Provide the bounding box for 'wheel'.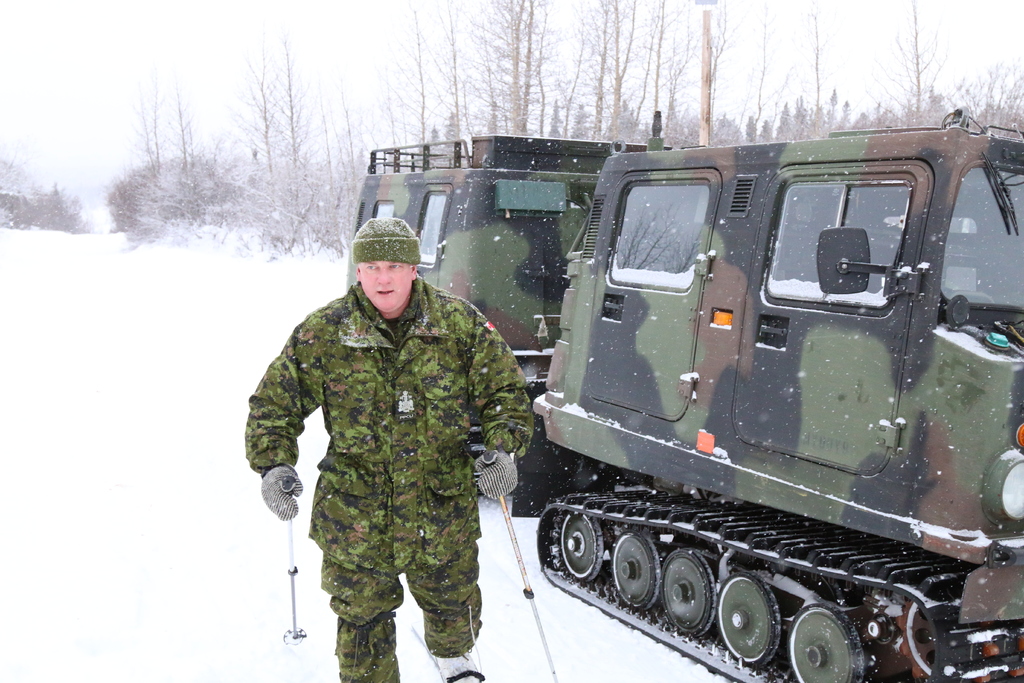
(x1=559, y1=503, x2=601, y2=586).
